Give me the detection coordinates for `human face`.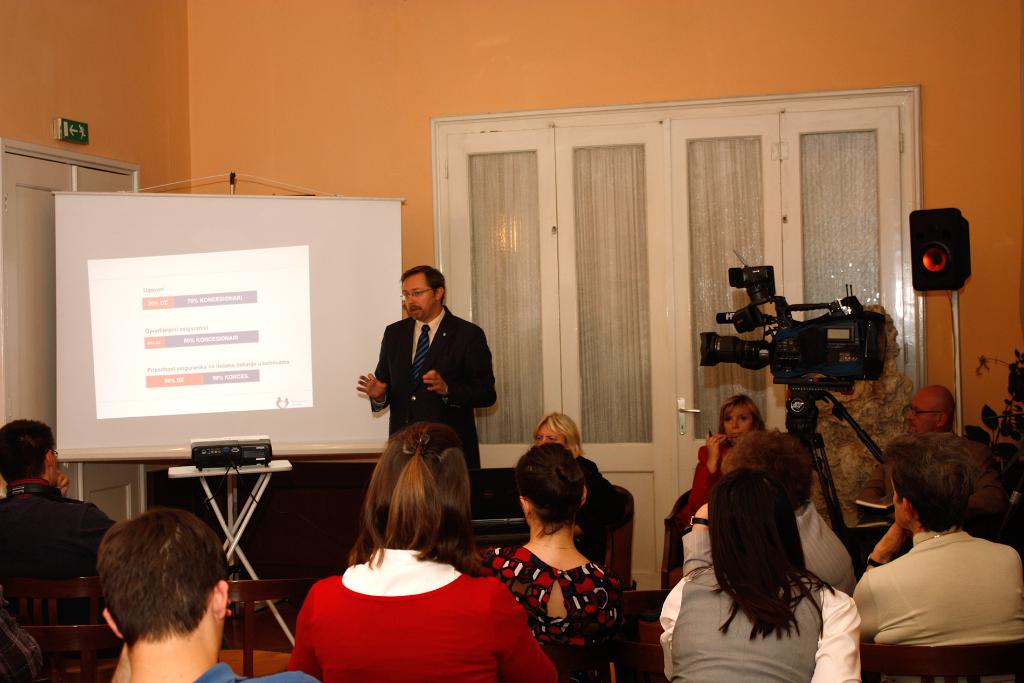
[left=533, top=420, right=568, bottom=449].
